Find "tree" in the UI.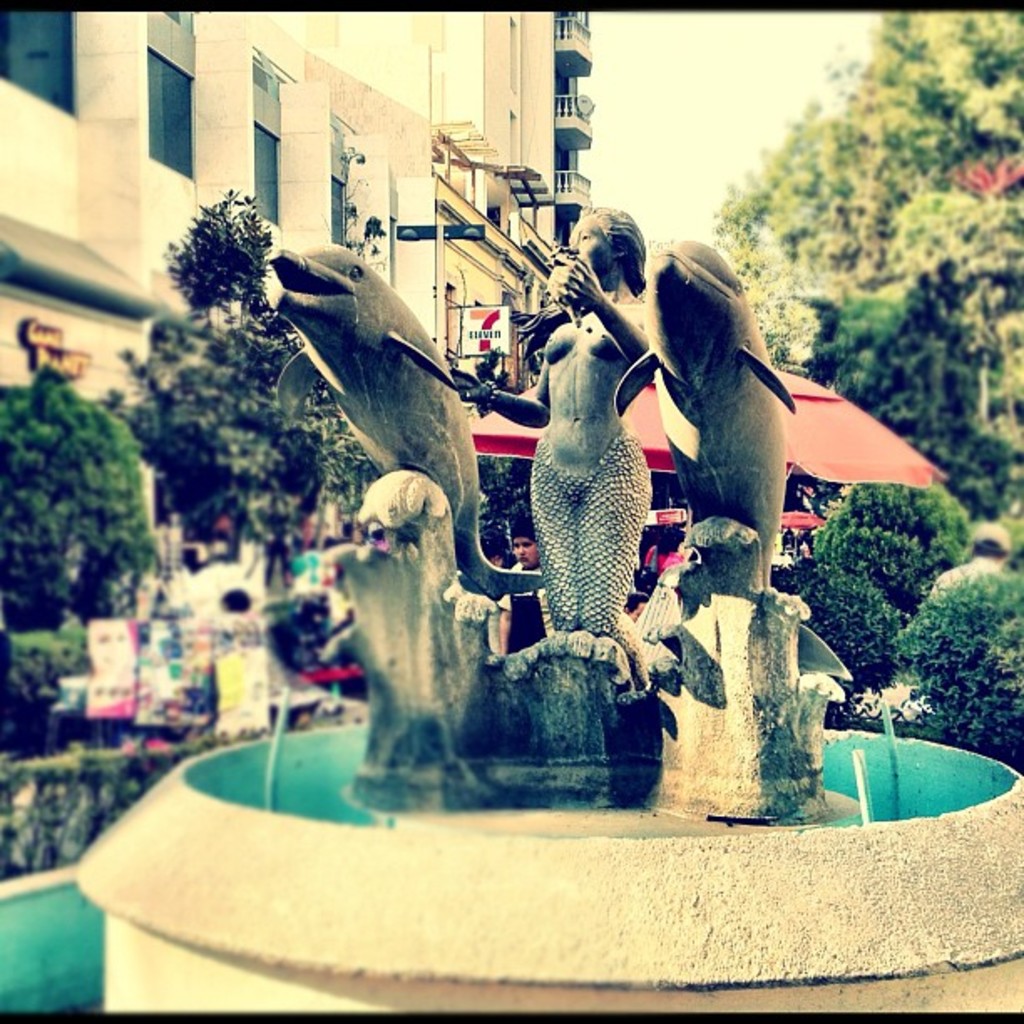
UI element at 828 254 1022 520.
